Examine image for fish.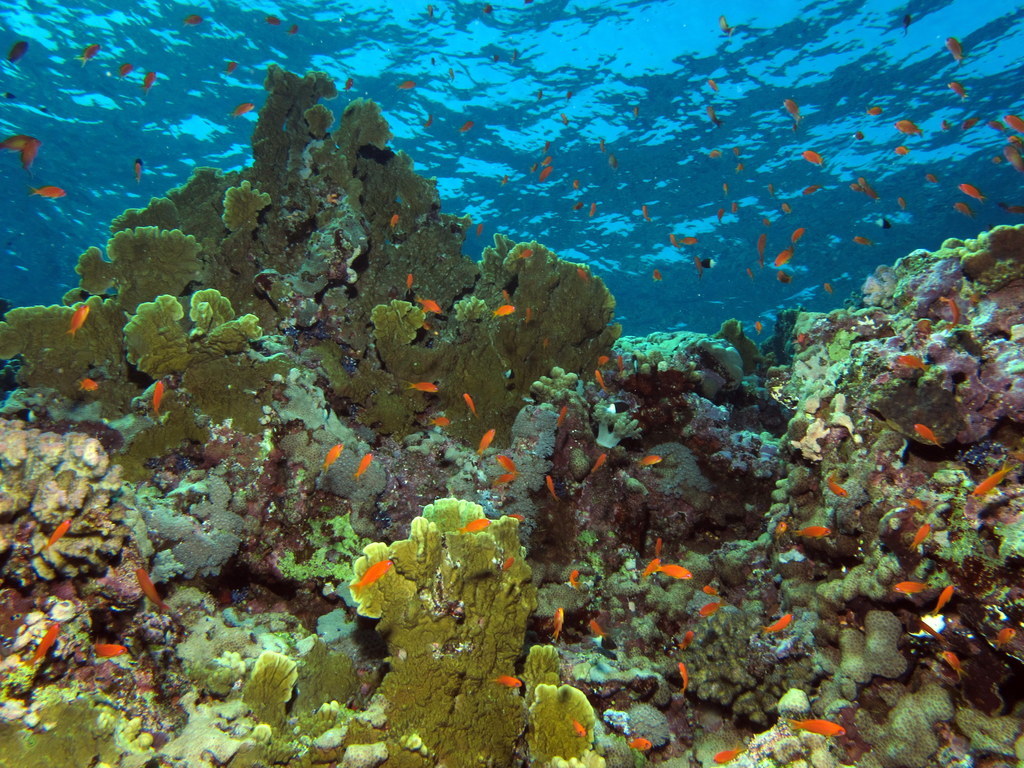
Examination result: region(802, 181, 817, 198).
